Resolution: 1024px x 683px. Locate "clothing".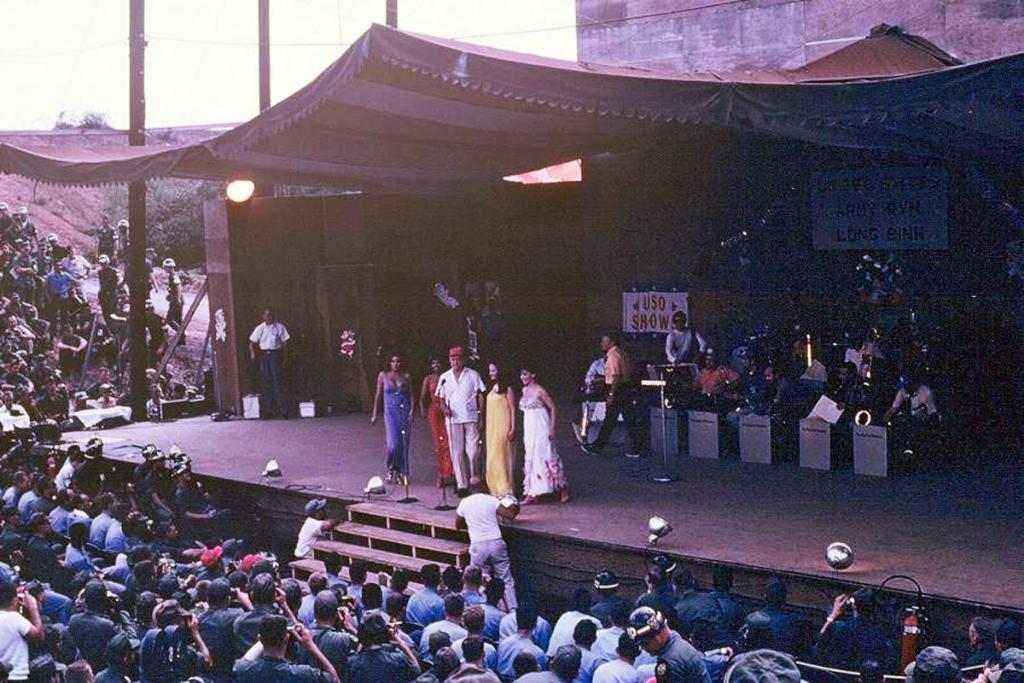
BBox(292, 514, 333, 558).
